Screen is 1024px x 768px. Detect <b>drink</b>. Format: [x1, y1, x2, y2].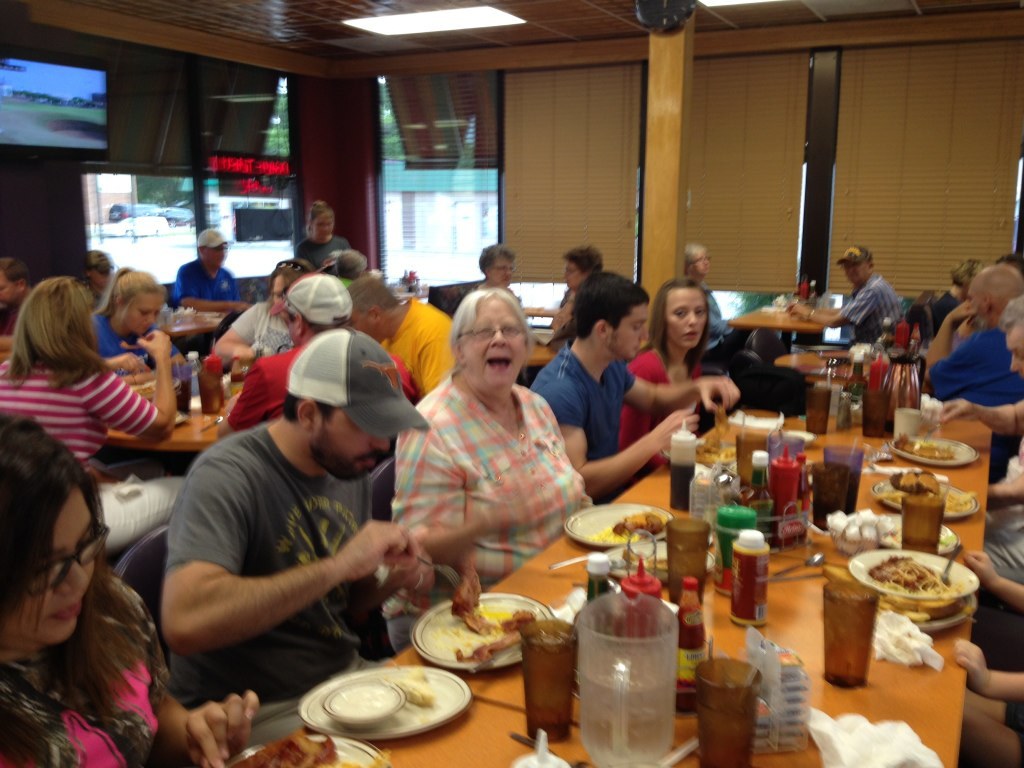
[520, 627, 577, 744].
